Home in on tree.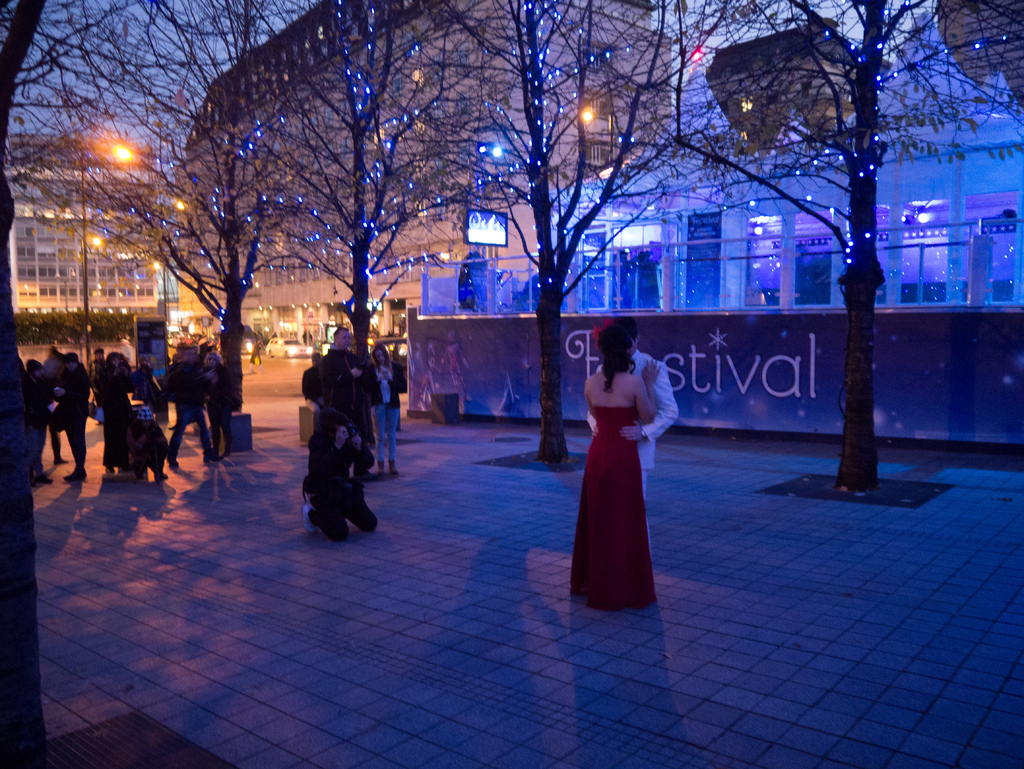
Homed in at (402, 0, 703, 461).
